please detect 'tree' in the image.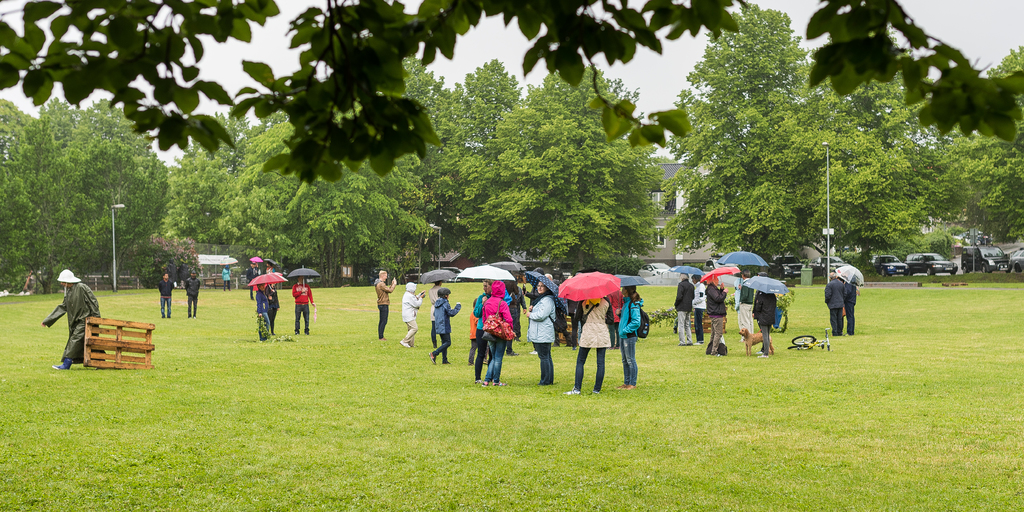
0/0/1023/149.
